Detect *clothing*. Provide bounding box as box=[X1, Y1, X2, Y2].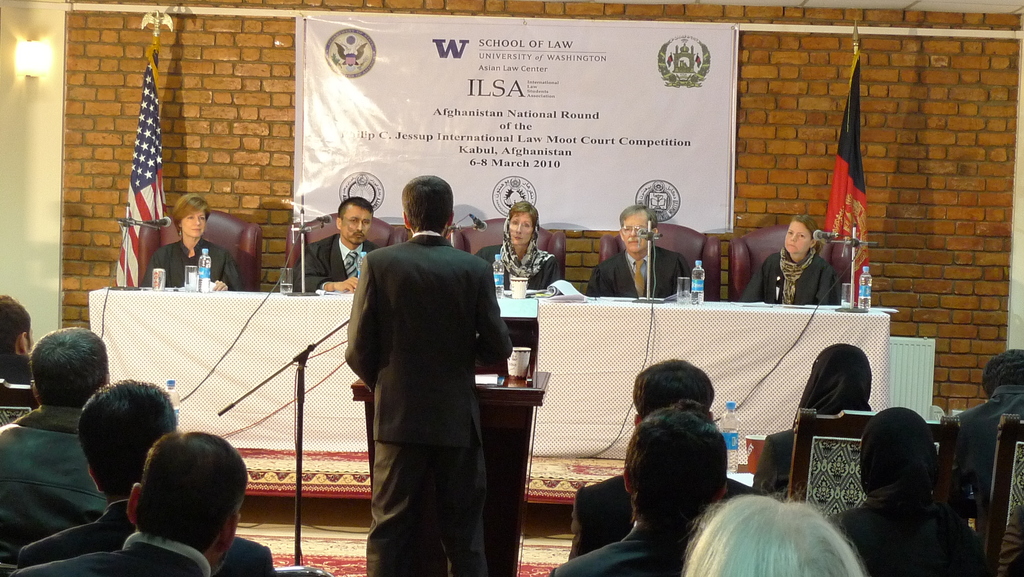
box=[479, 247, 557, 284].
